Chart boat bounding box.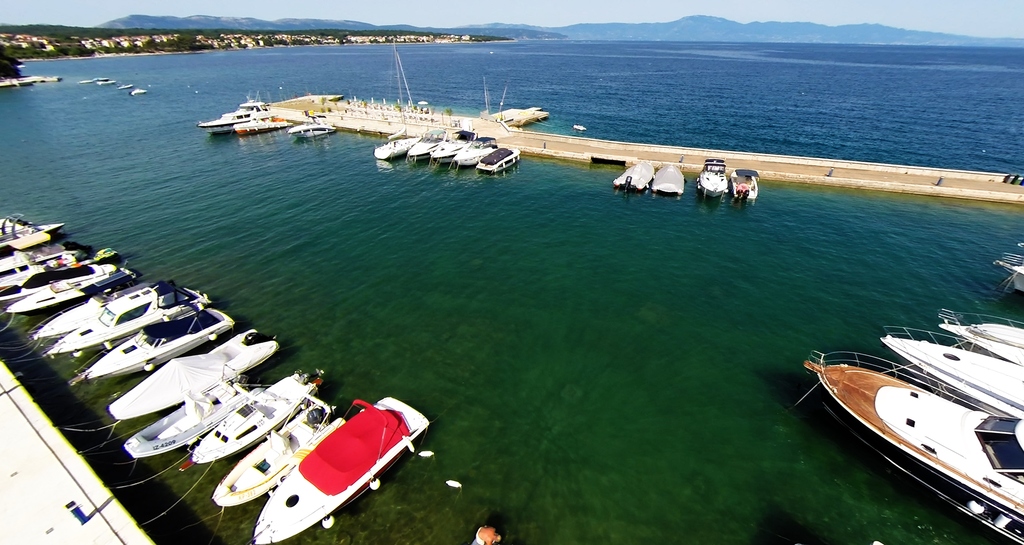
Charted: detection(808, 309, 1019, 519).
